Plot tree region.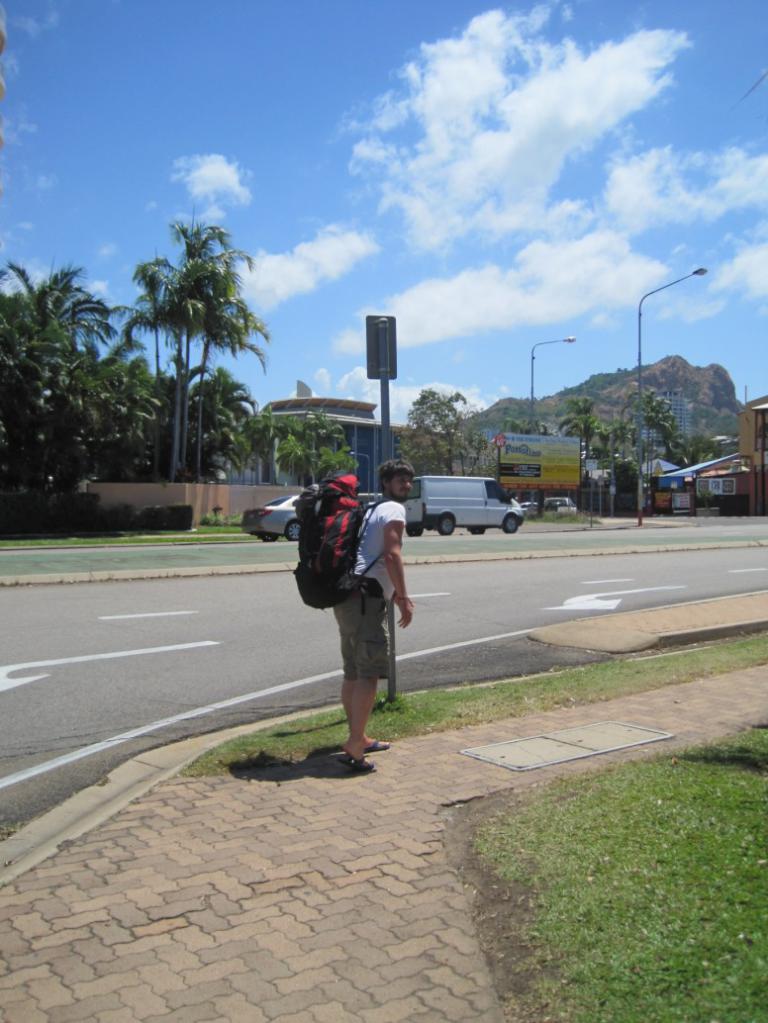
Plotted at 235:408:306:477.
